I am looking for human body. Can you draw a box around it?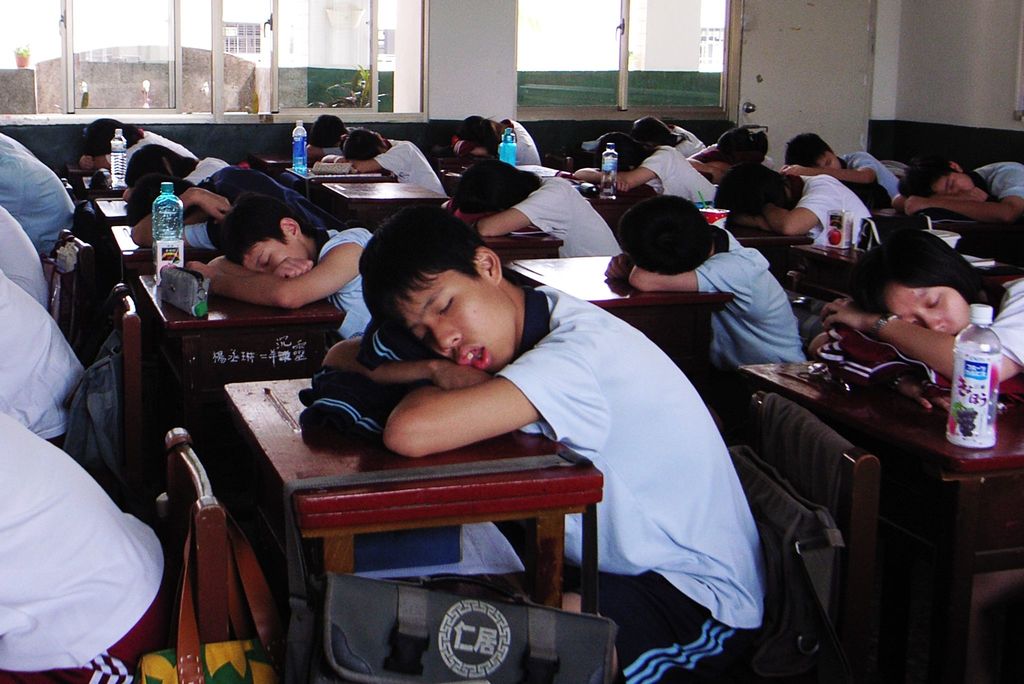
Sure, the bounding box is BBox(897, 159, 1023, 226).
